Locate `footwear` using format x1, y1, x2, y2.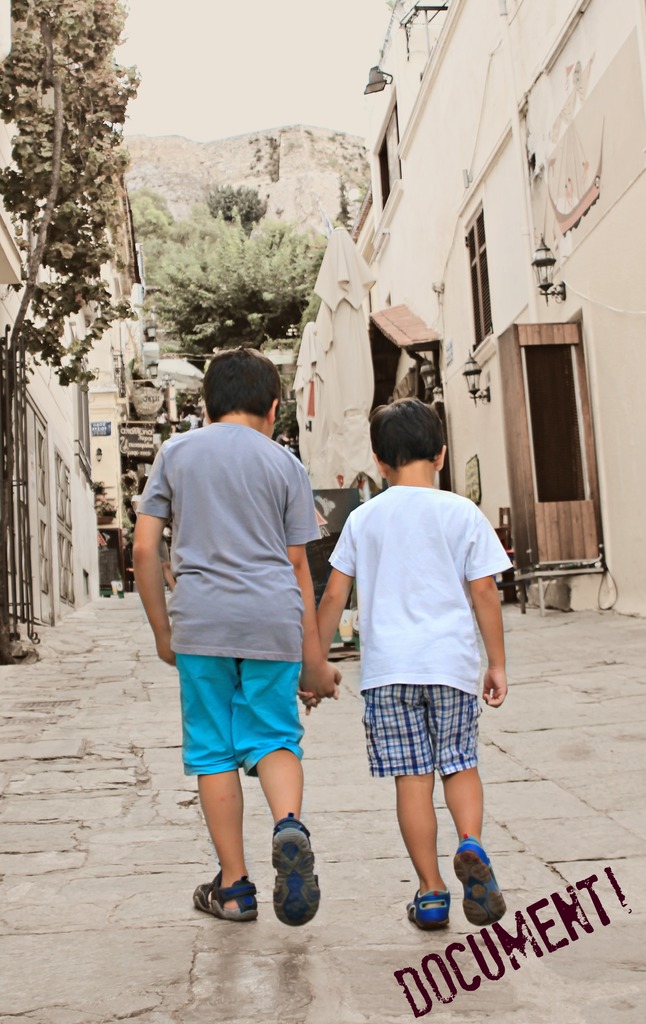
188, 856, 259, 926.
